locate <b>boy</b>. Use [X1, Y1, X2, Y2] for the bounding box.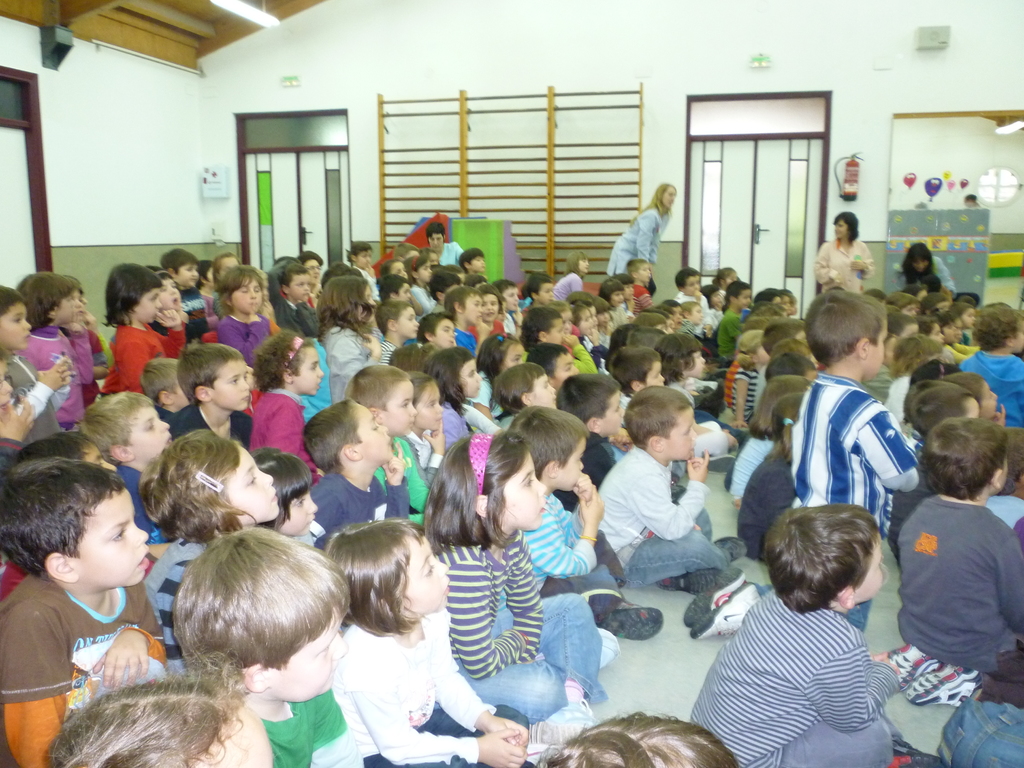
[424, 304, 459, 357].
